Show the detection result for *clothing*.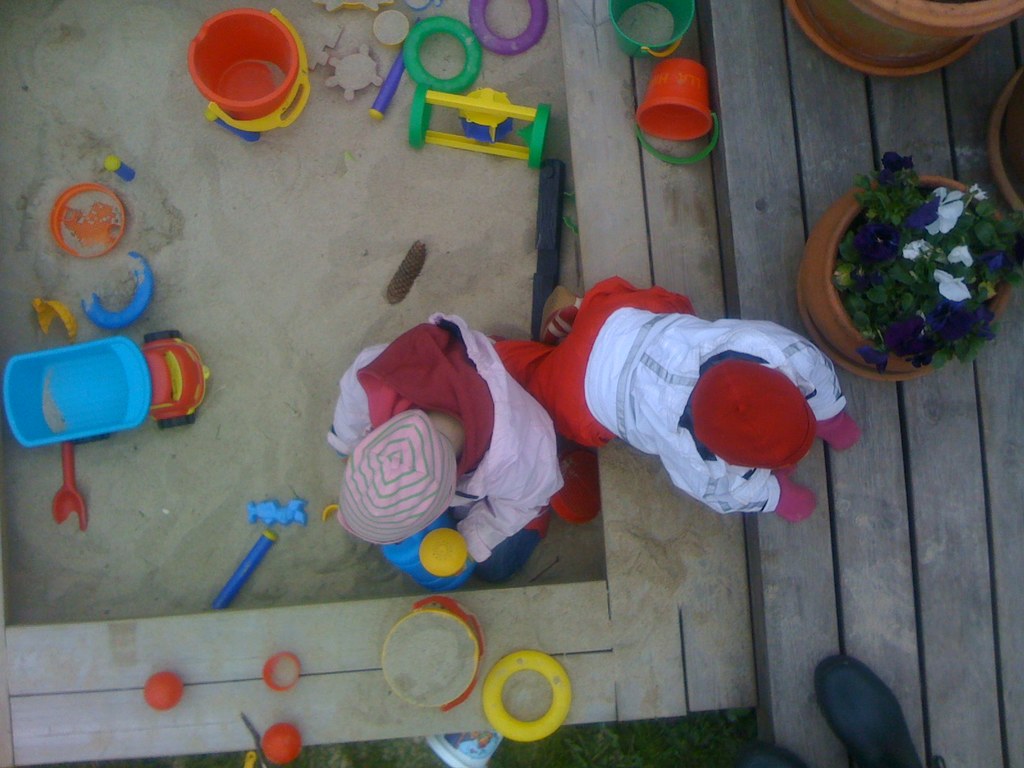
Rect(559, 284, 837, 520).
